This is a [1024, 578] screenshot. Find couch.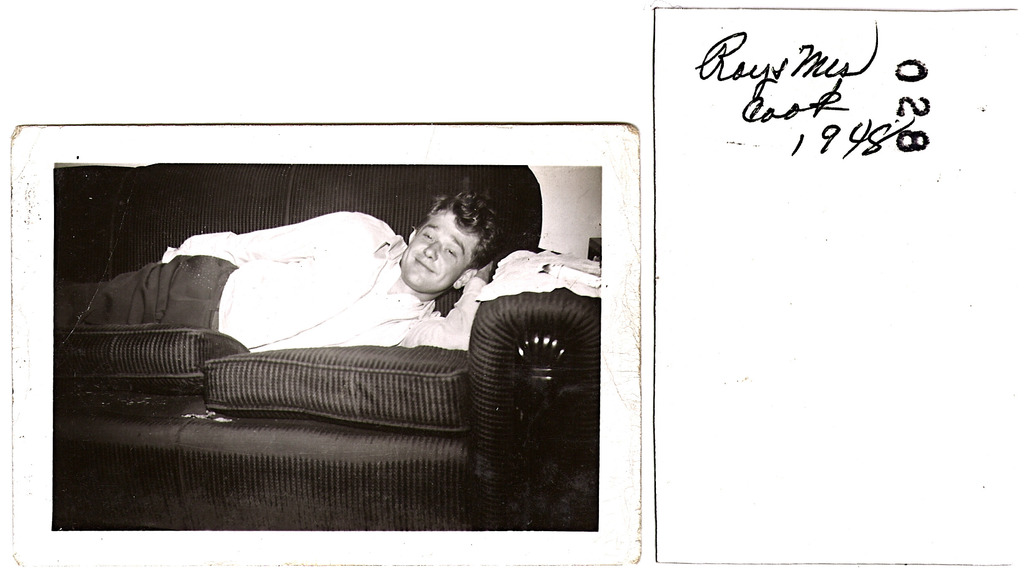
Bounding box: left=46, top=210, right=594, bottom=525.
